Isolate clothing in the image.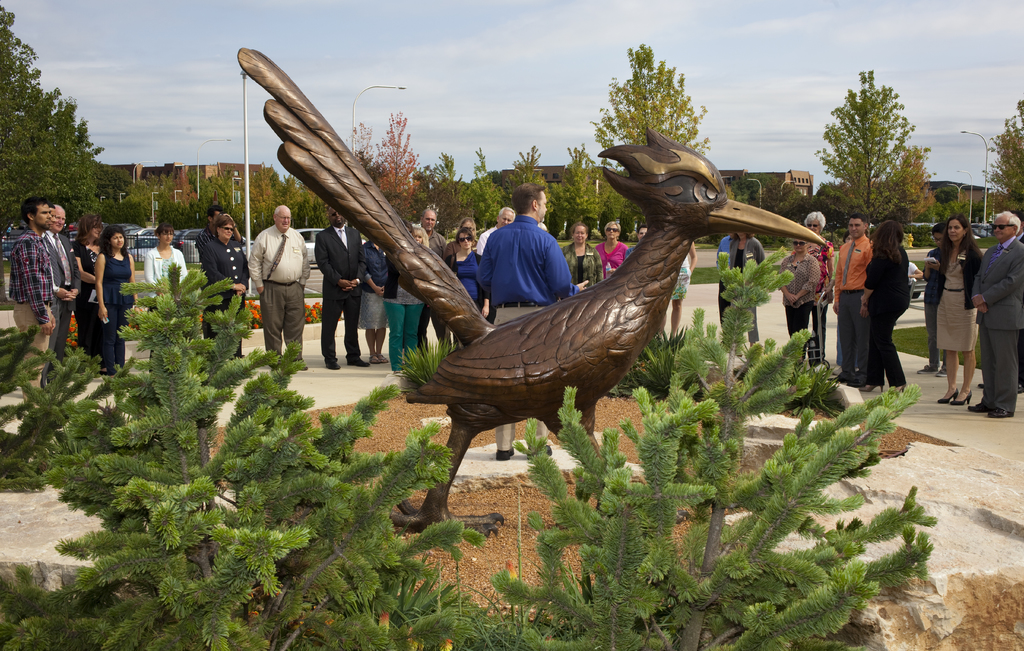
Isolated region: rect(818, 232, 873, 390).
